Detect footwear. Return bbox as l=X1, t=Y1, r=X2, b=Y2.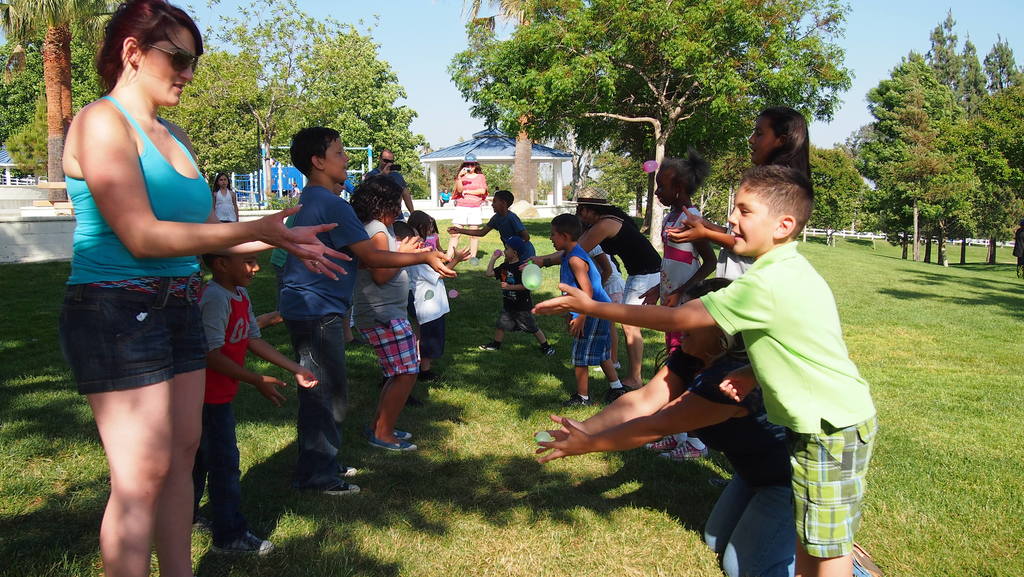
l=603, t=386, r=625, b=398.
